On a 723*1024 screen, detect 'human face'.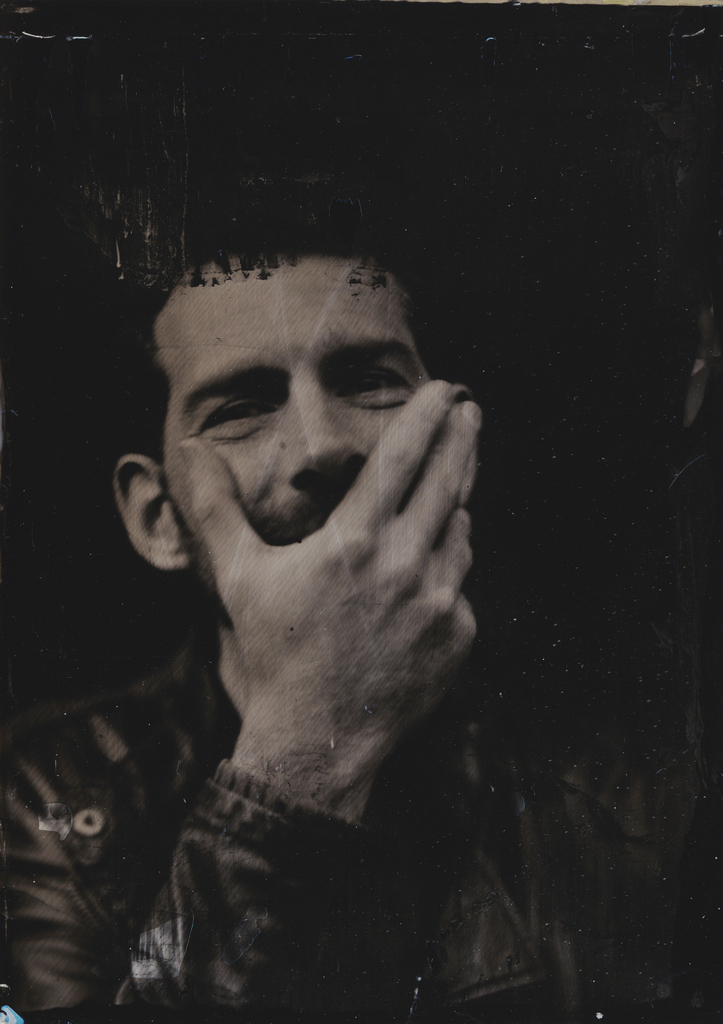
rect(152, 252, 430, 621).
